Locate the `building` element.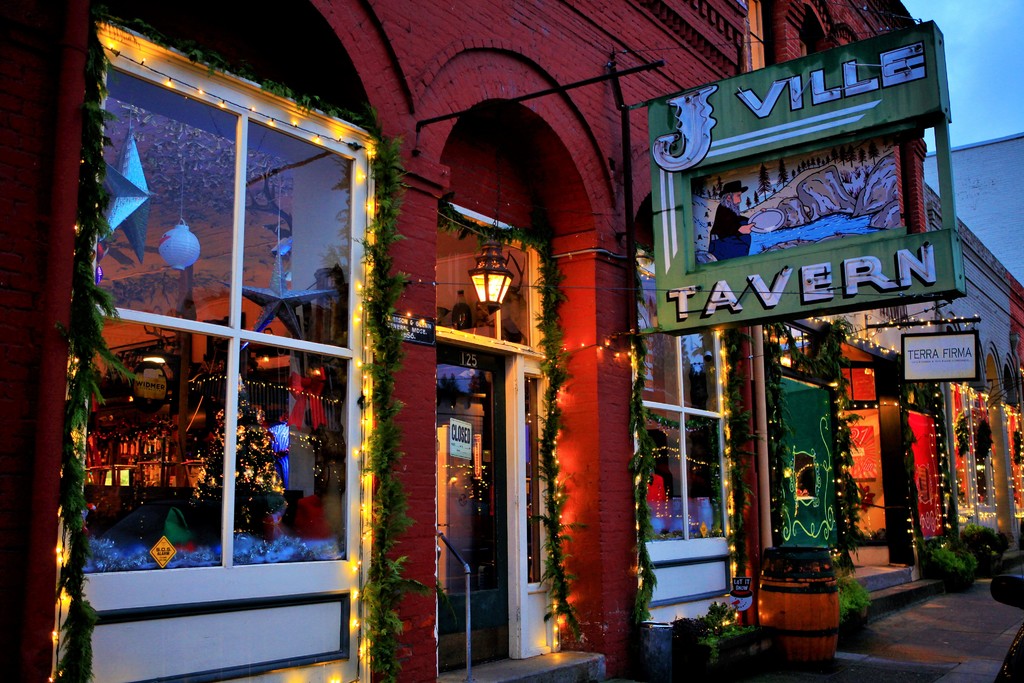
Element bbox: (0,0,1023,682).
